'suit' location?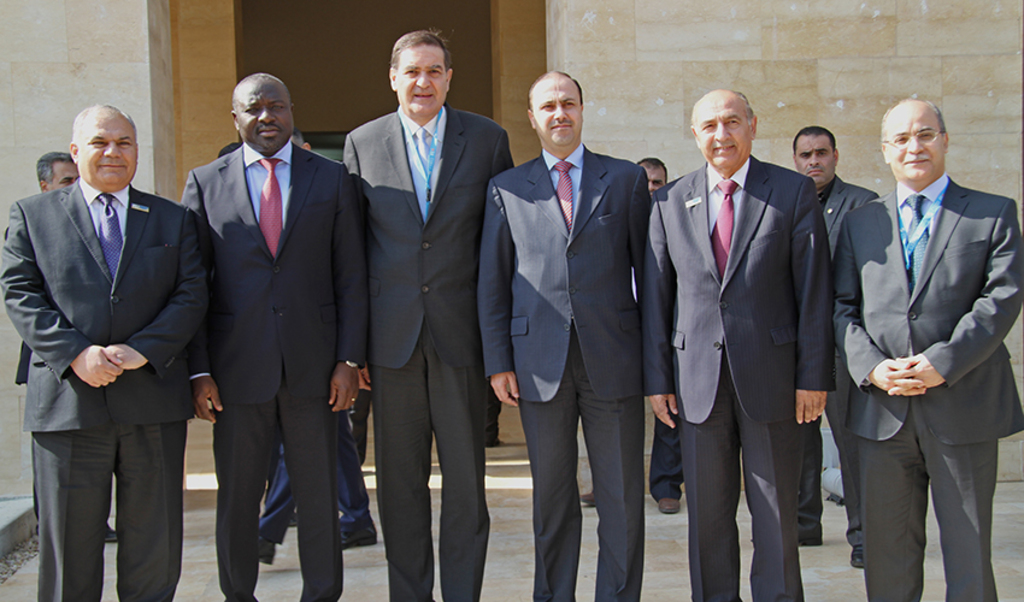
[831, 177, 1023, 601]
